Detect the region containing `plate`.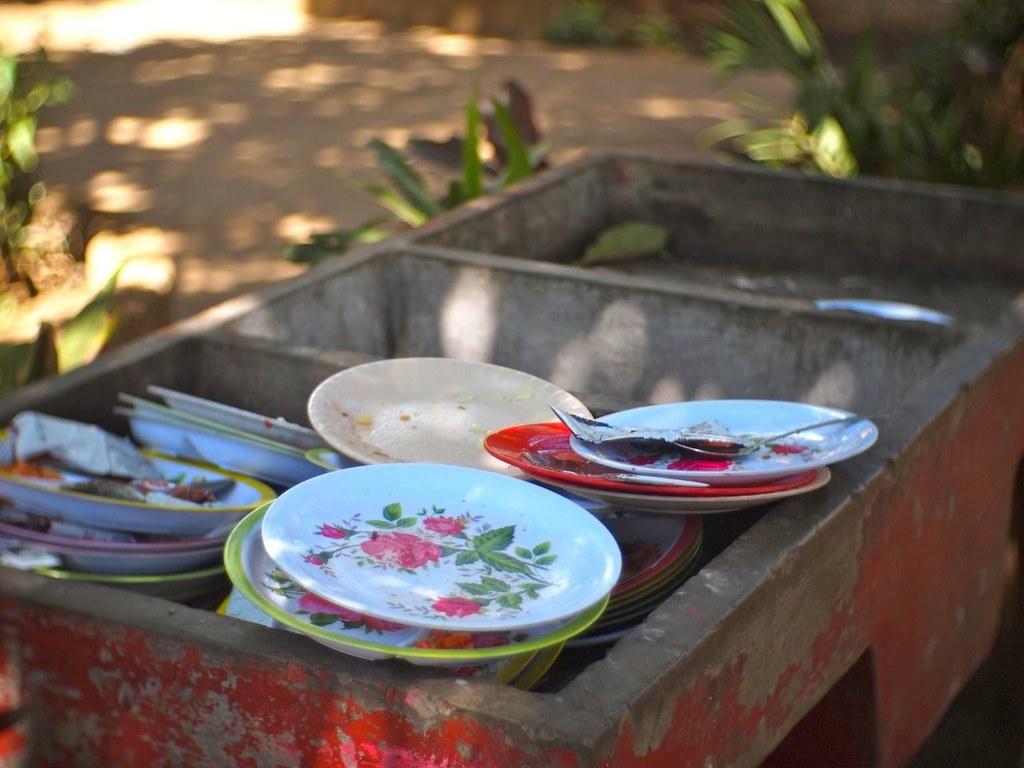
Rect(75, 568, 236, 603).
